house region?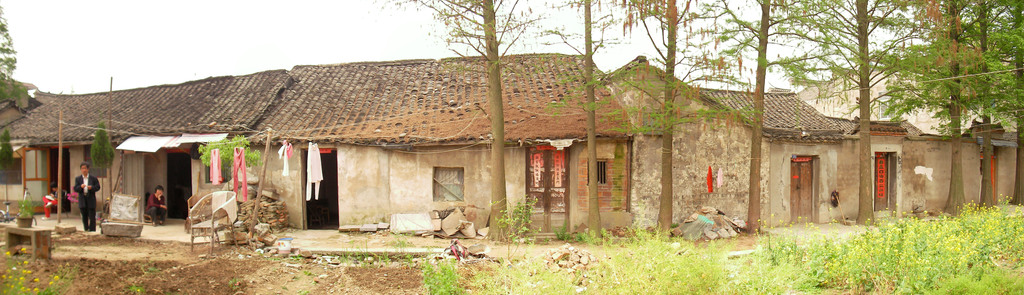
BBox(243, 57, 625, 242)
